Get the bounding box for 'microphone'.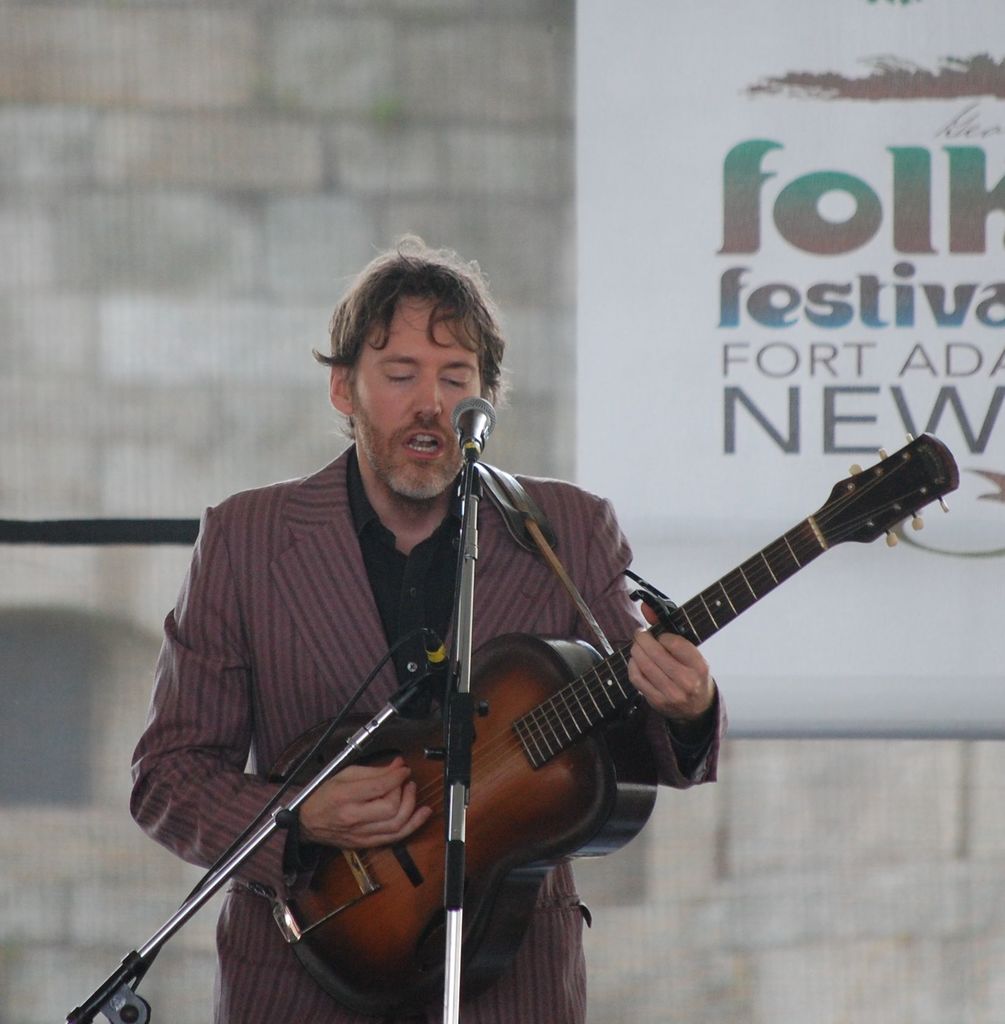
(x1=450, y1=394, x2=496, y2=461).
